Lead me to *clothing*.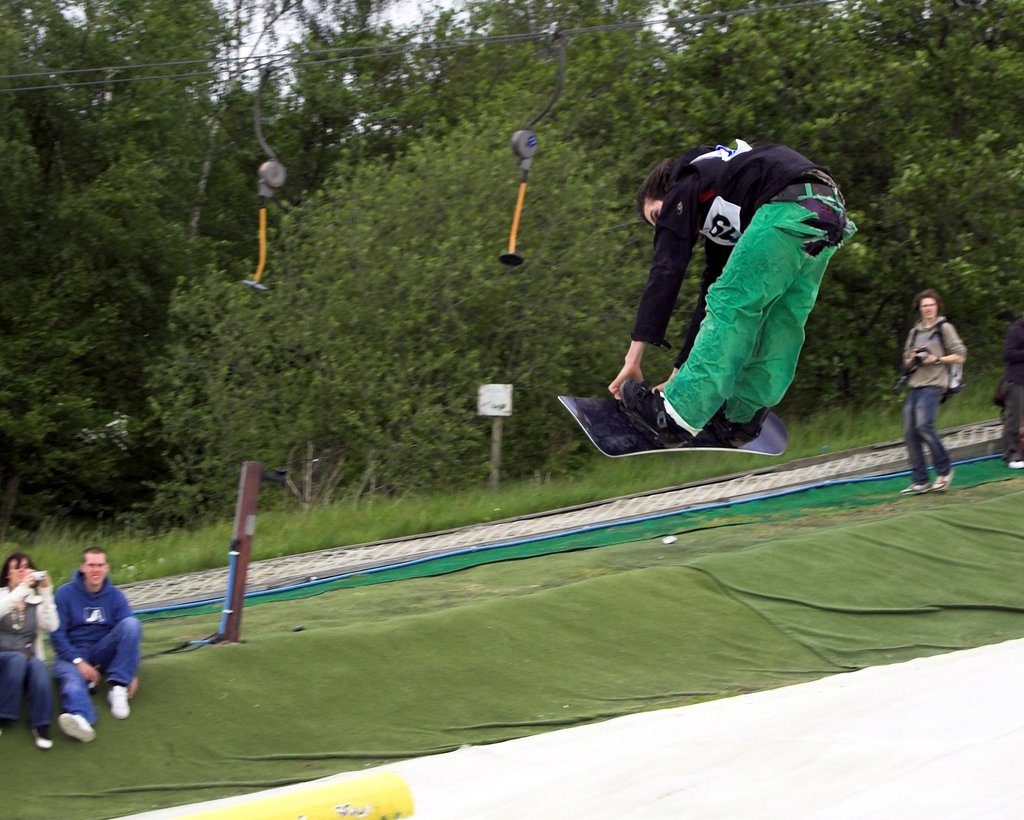
Lead to [993,322,1023,464].
